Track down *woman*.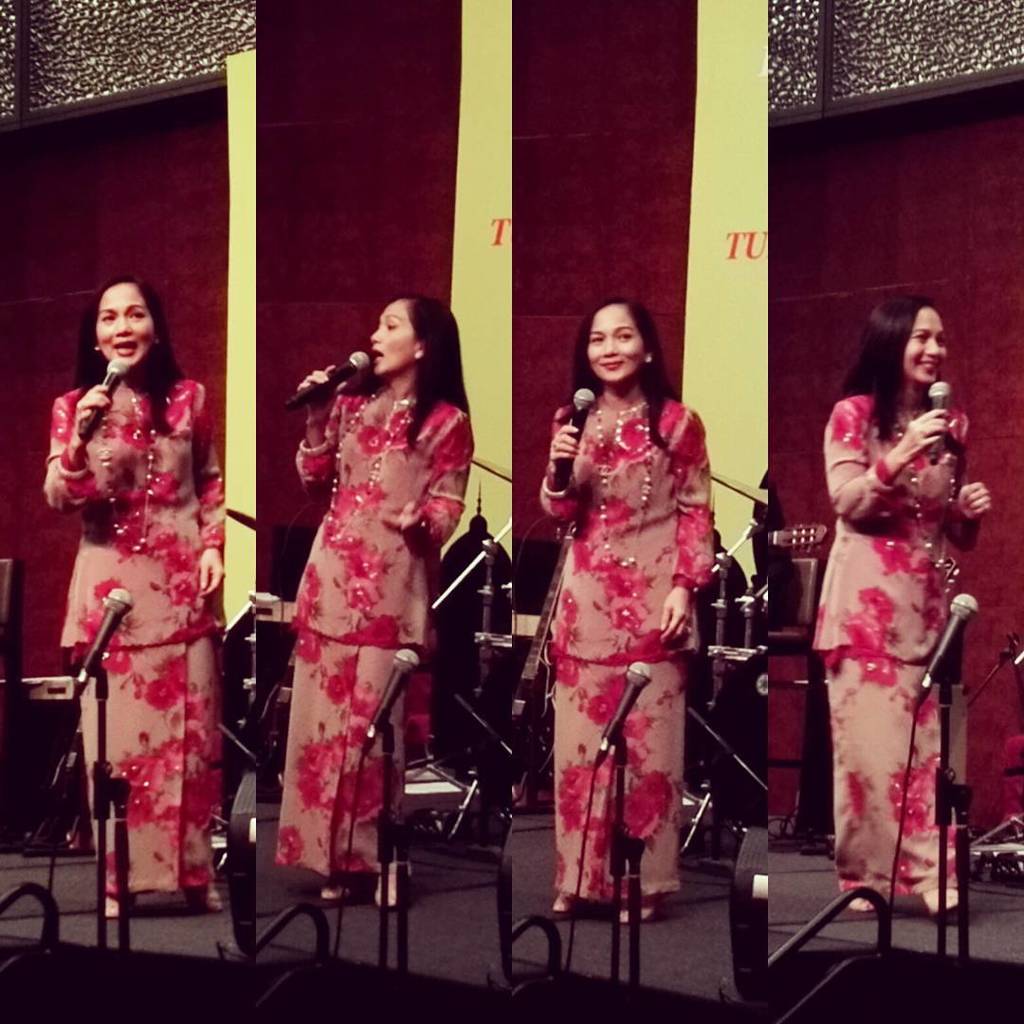
Tracked to 264/283/484/907.
